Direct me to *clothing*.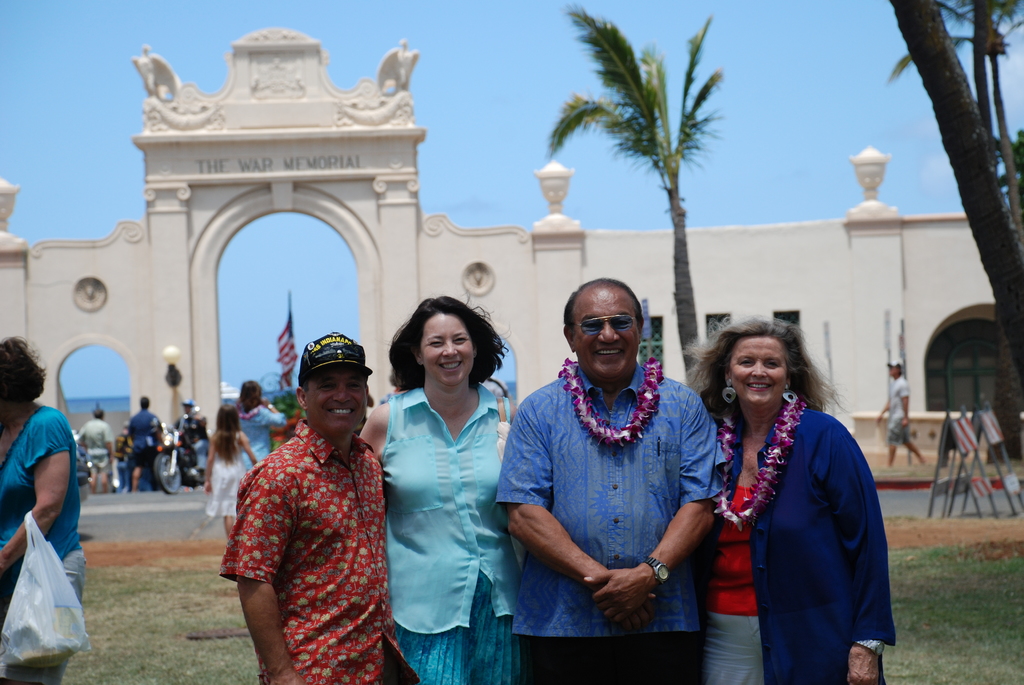
Direction: crop(0, 403, 84, 650).
